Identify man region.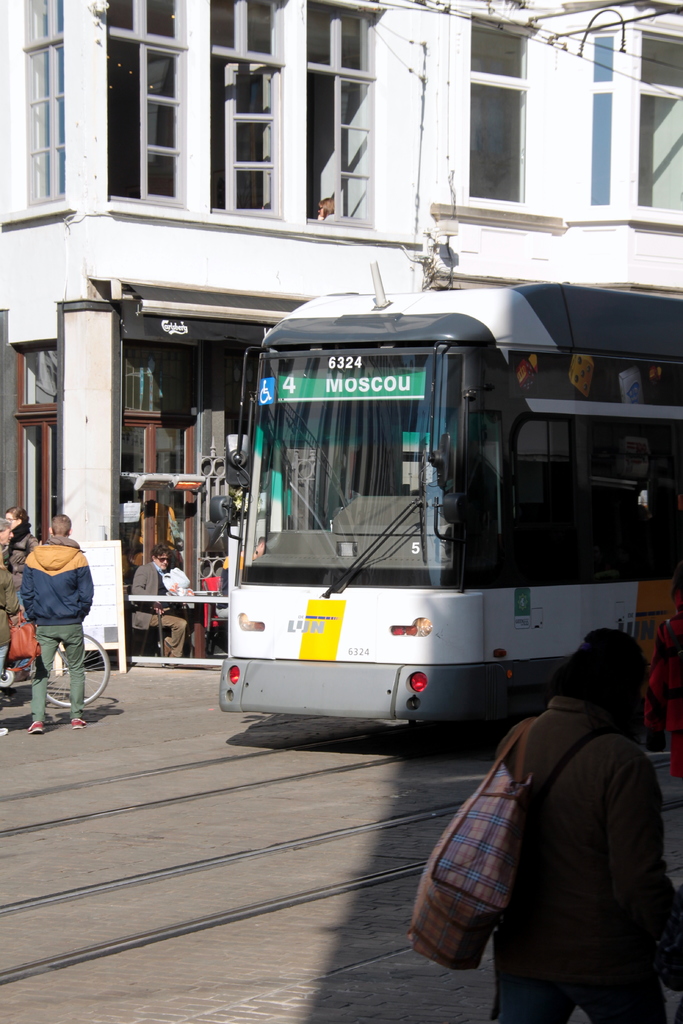
Region: {"x1": 17, "y1": 515, "x2": 96, "y2": 730}.
